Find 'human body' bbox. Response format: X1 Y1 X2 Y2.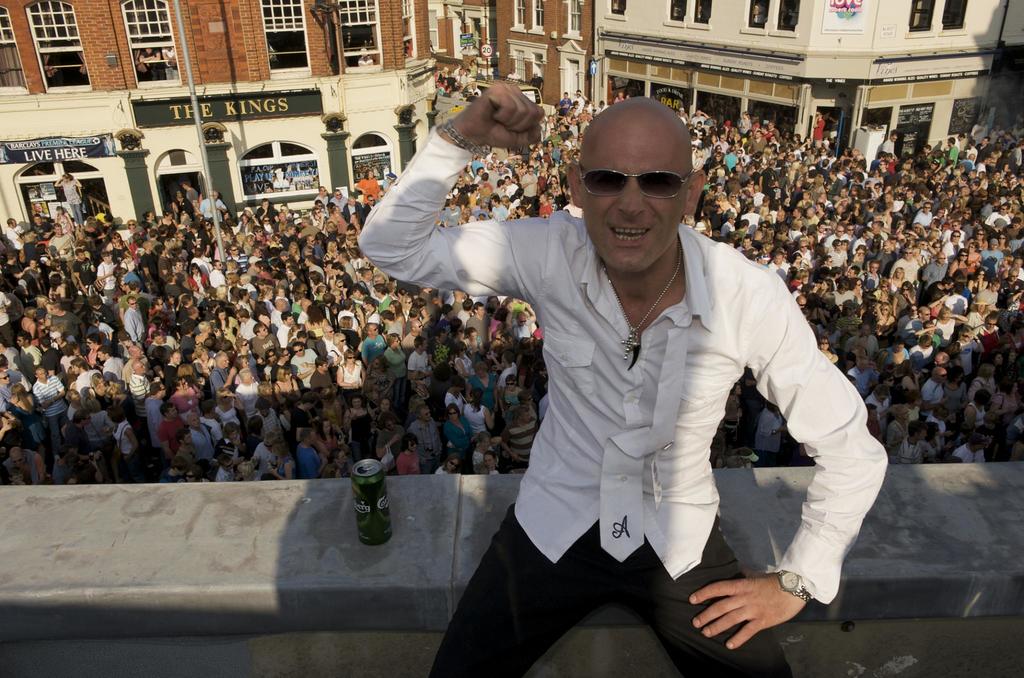
308 257 325 276.
